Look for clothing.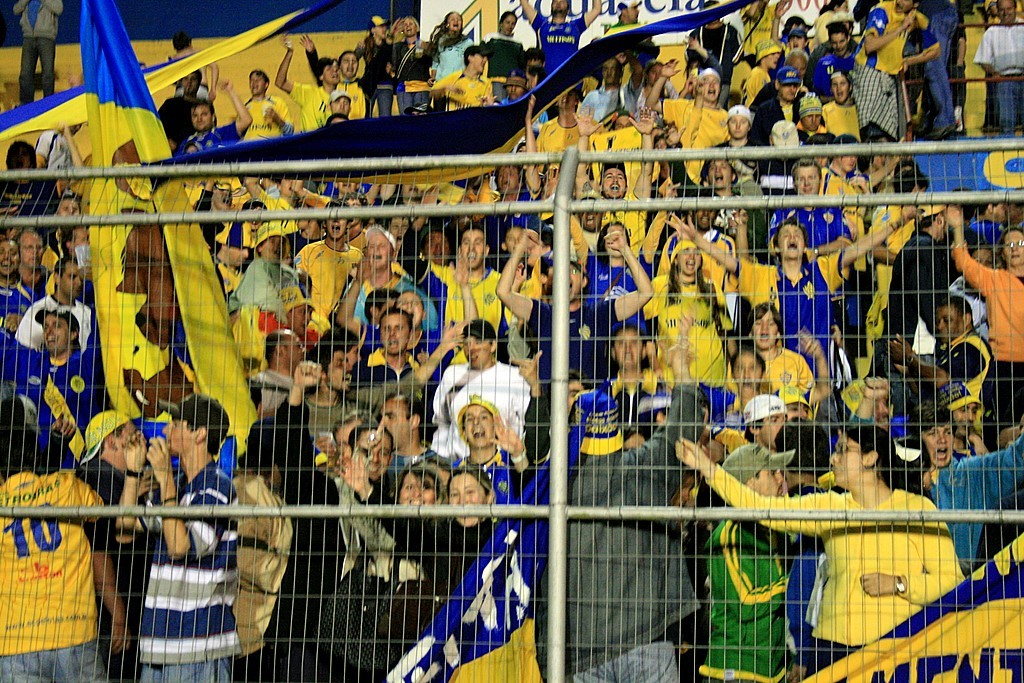
Found: {"x1": 283, "y1": 80, "x2": 334, "y2": 130}.
